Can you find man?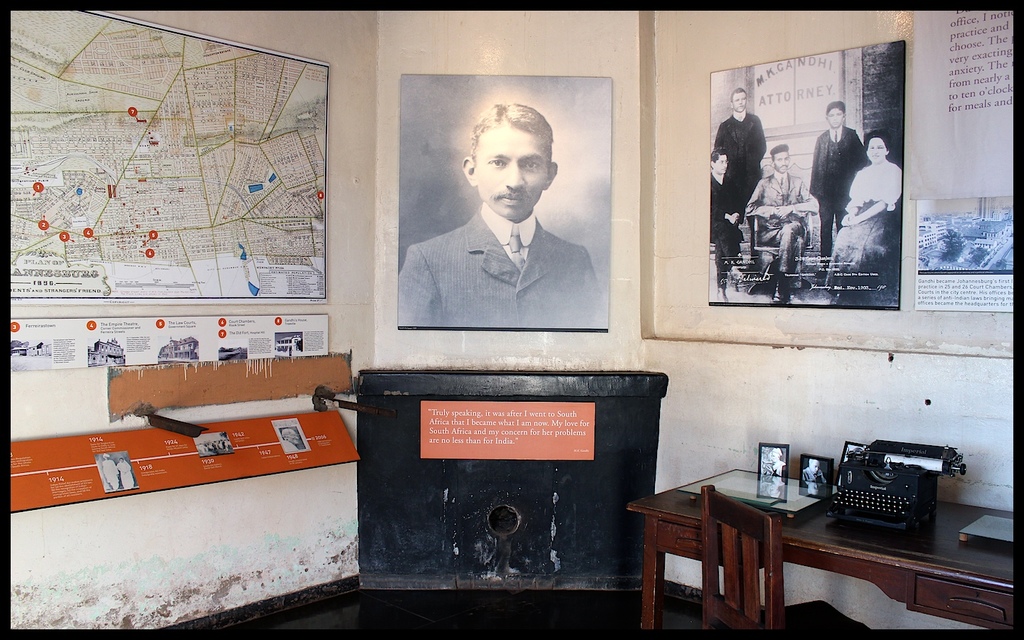
Yes, bounding box: l=710, t=144, r=742, b=306.
